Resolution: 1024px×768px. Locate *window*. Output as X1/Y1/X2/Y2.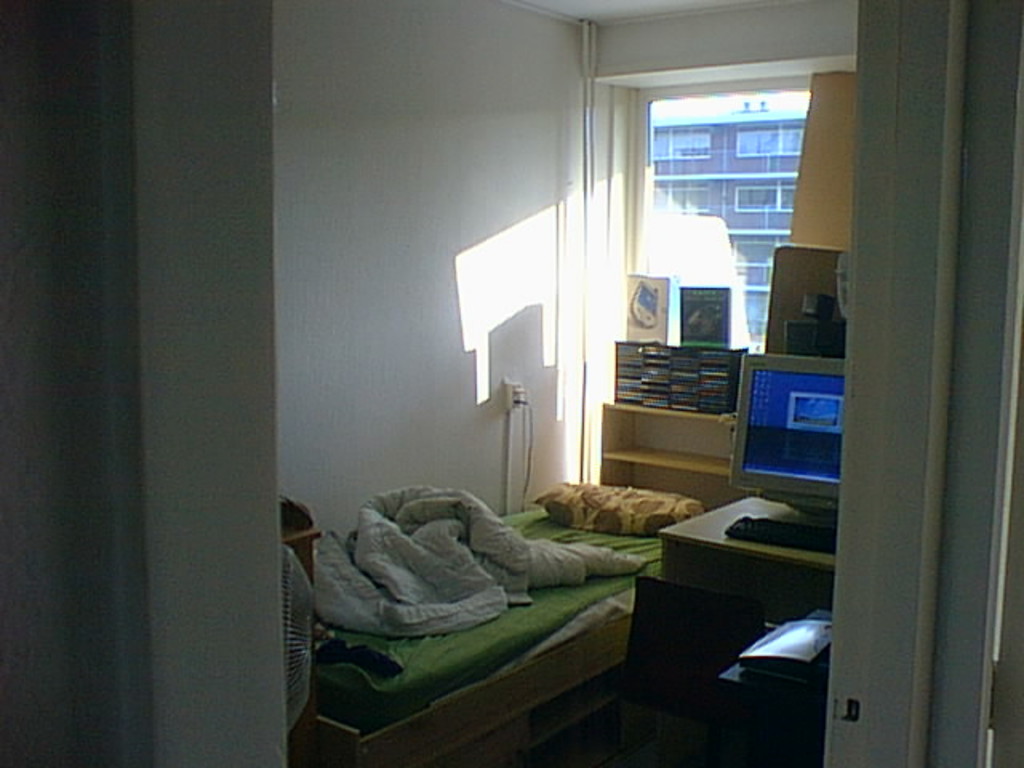
619/98/810/347.
